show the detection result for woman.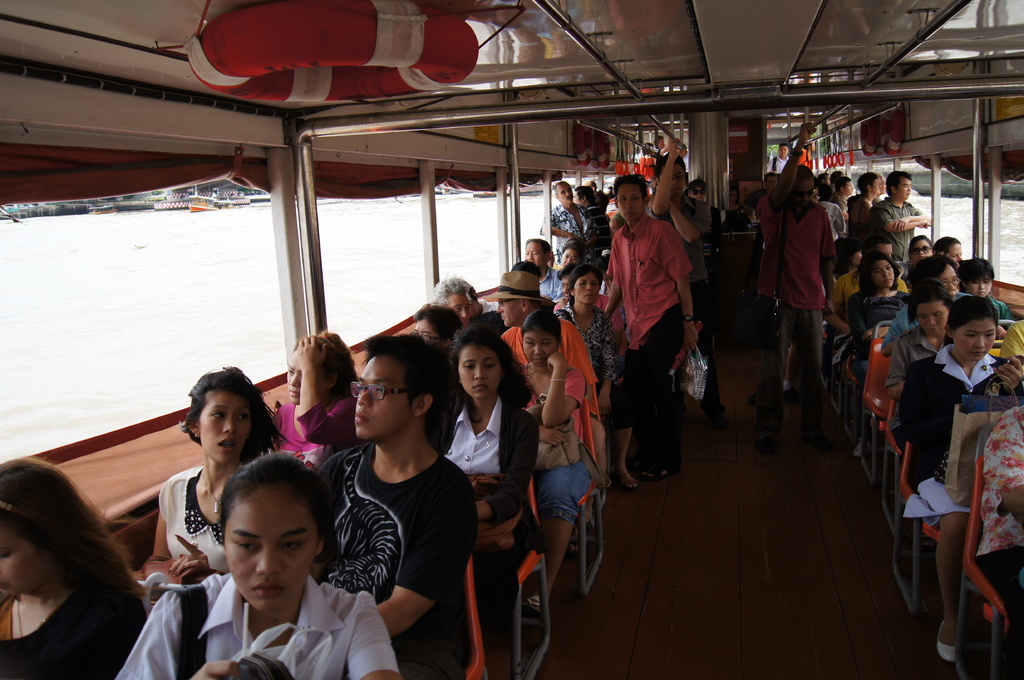
select_region(435, 329, 543, 665).
